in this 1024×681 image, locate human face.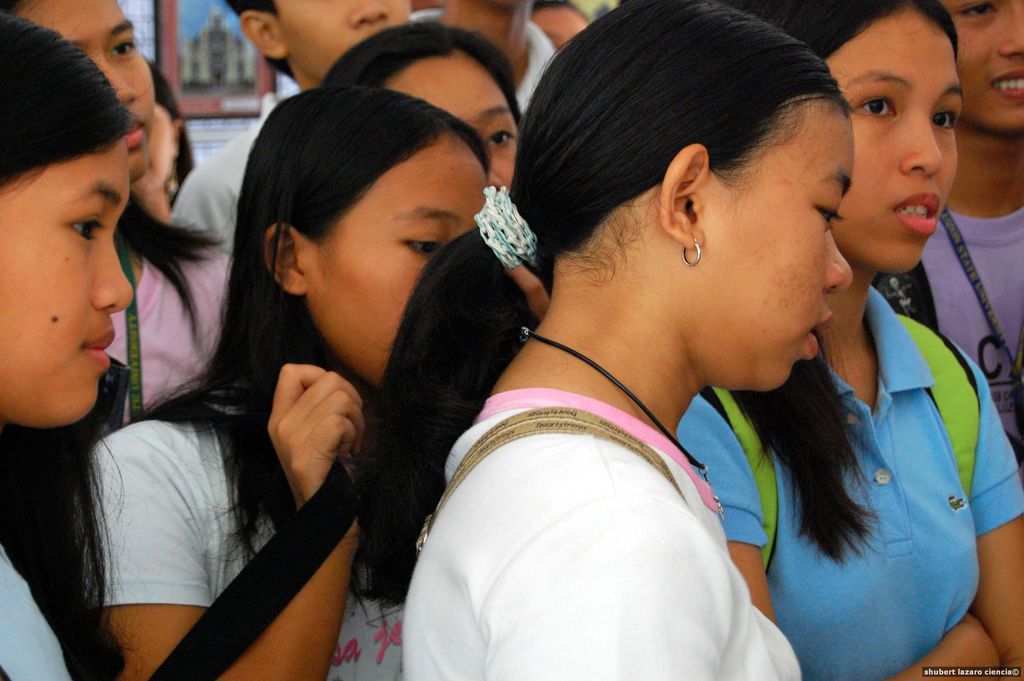
Bounding box: 0 137 138 429.
